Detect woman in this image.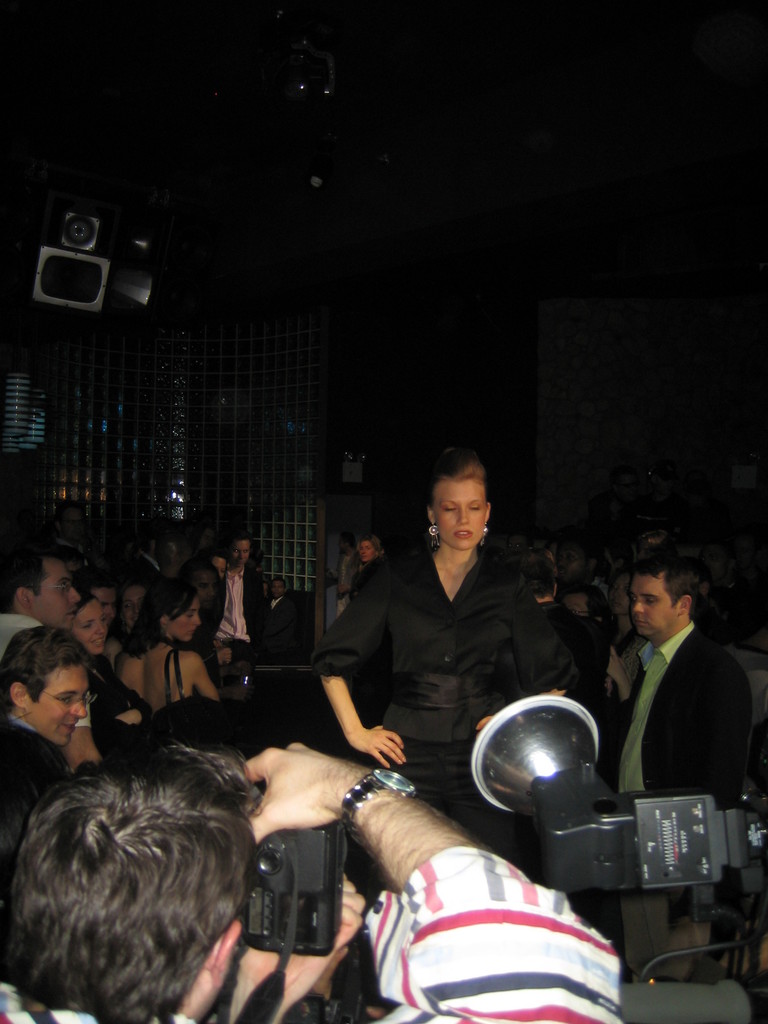
Detection: x1=606 y1=570 x2=646 y2=691.
